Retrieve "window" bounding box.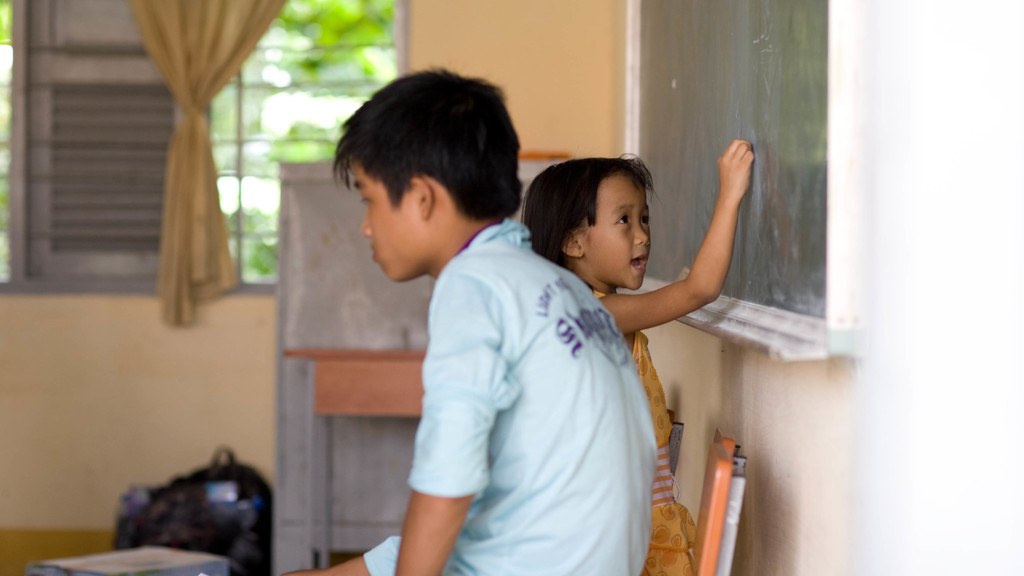
Bounding box: left=0, top=0, right=383, bottom=278.
